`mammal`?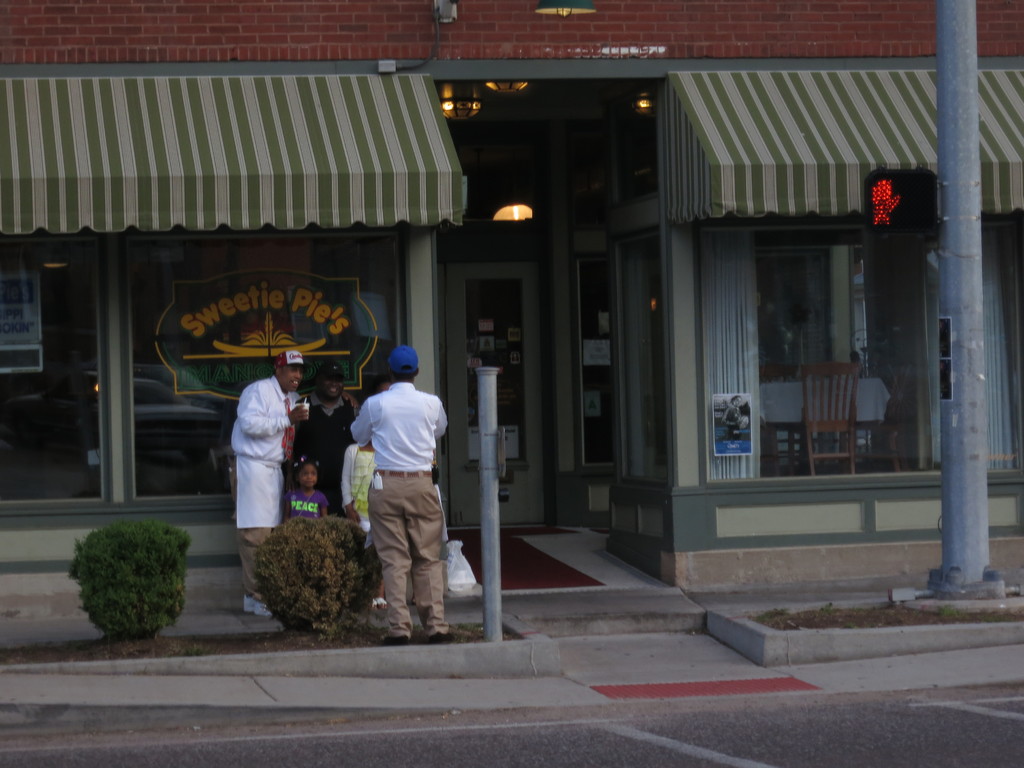
locate(723, 396, 751, 440)
